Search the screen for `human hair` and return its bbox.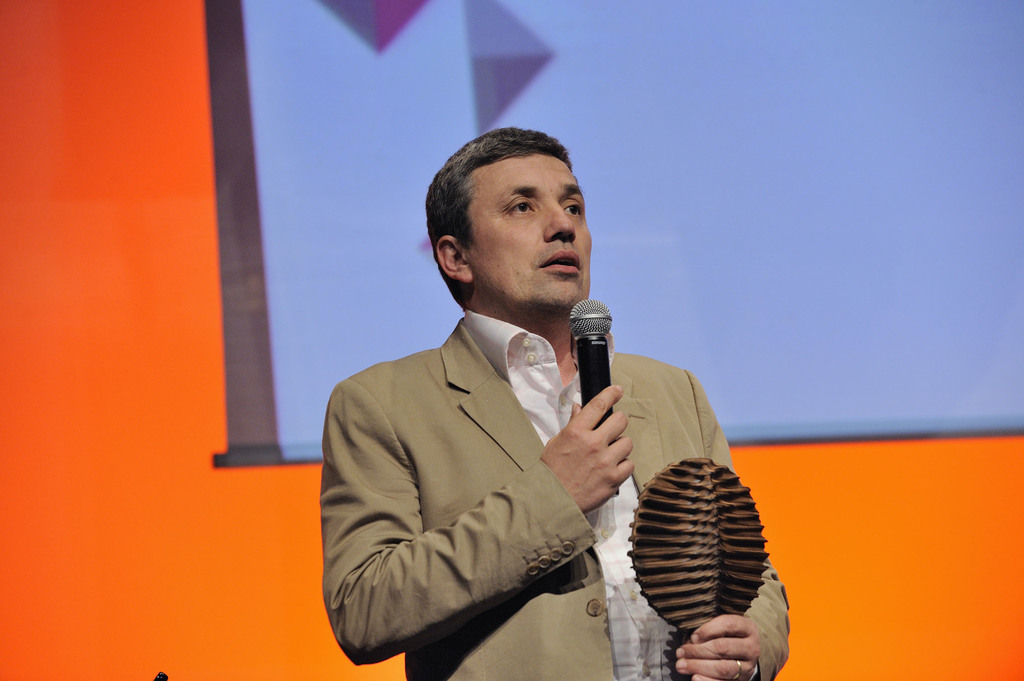
Found: box(435, 125, 590, 286).
